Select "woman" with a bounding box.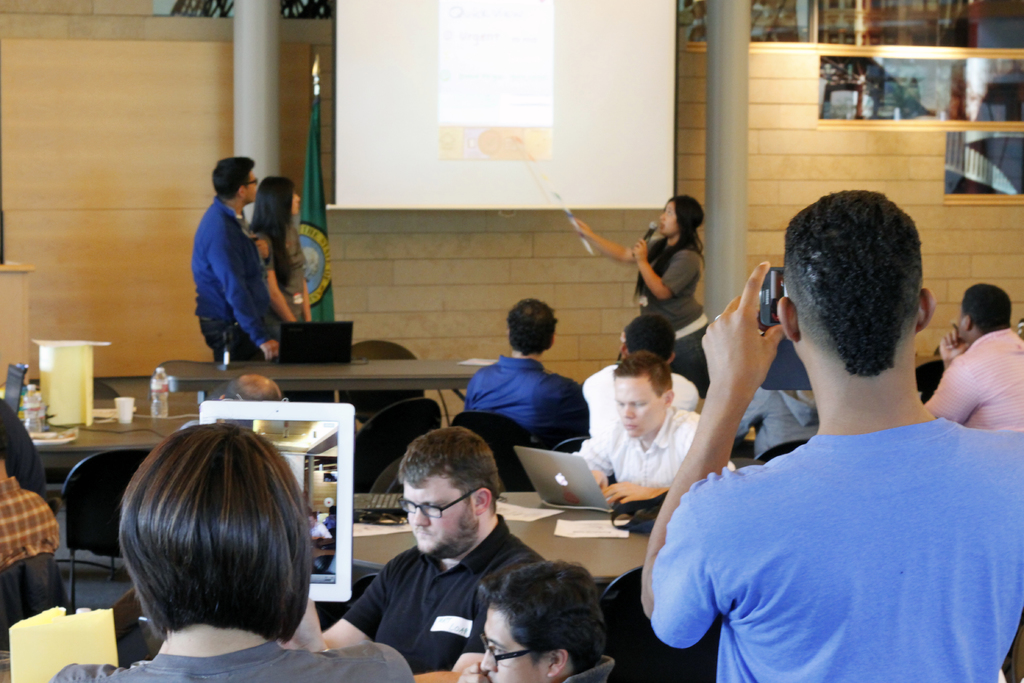
(x1=40, y1=421, x2=421, y2=682).
